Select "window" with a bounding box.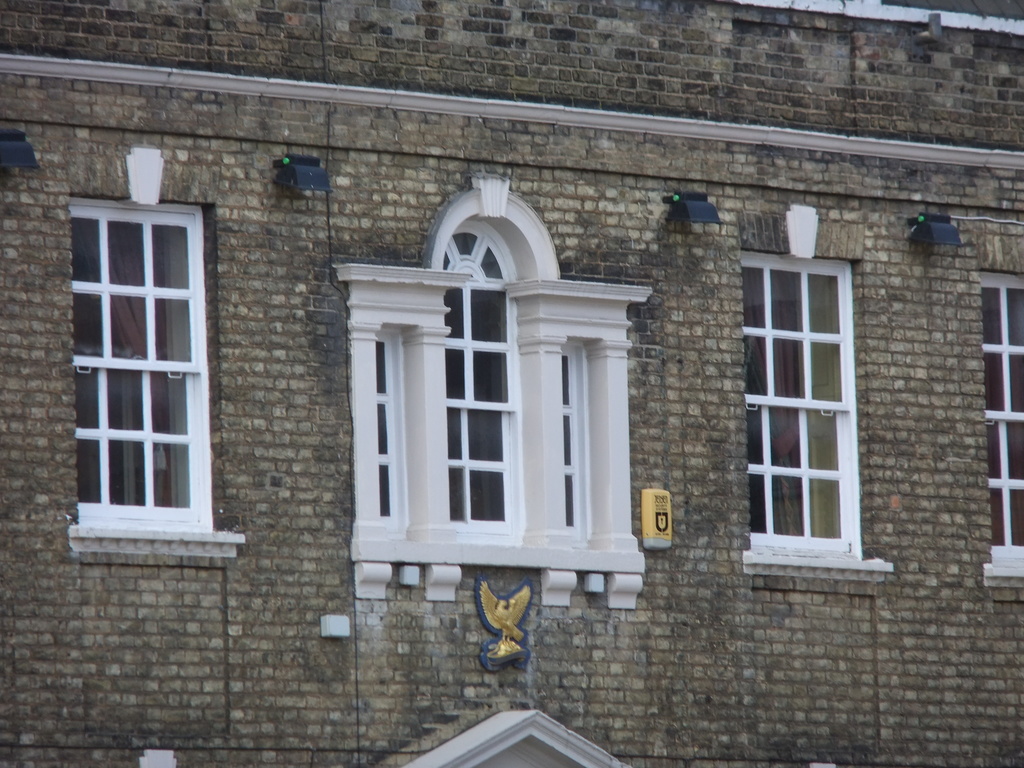
x1=970 y1=271 x2=1023 y2=579.
